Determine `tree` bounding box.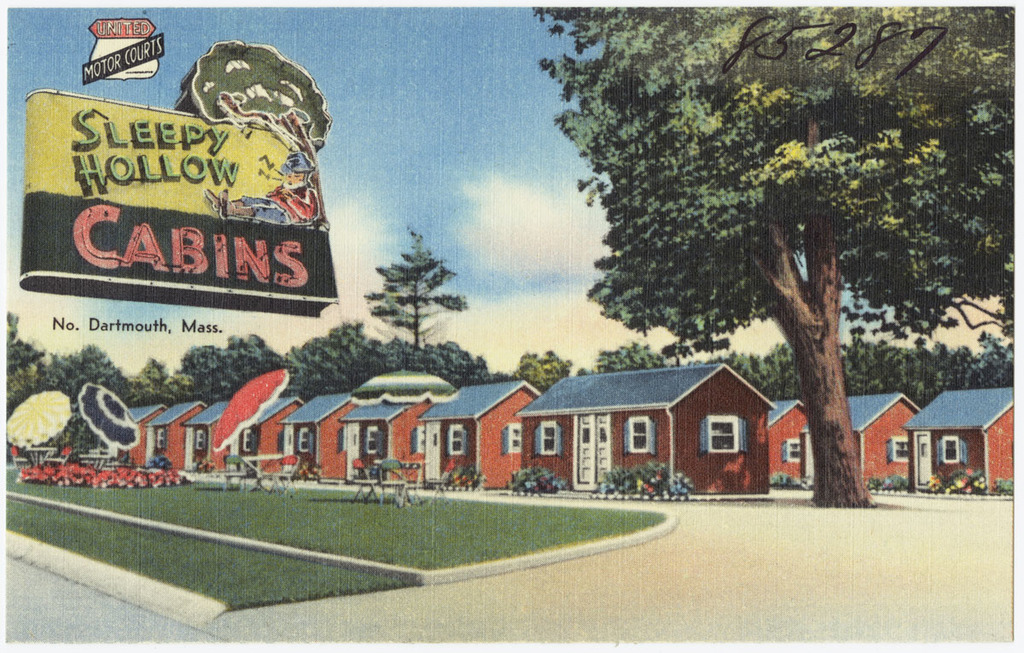
Determined: [left=280, top=313, right=387, bottom=398].
